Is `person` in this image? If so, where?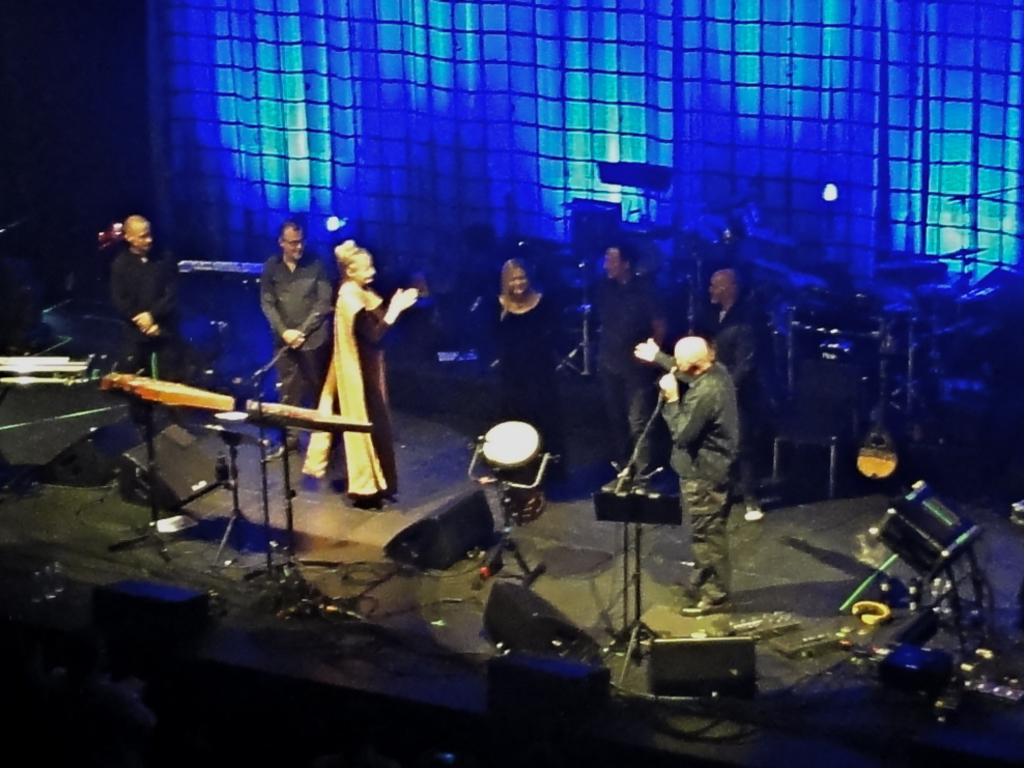
Yes, at <bbox>588, 239, 665, 497</bbox>.
